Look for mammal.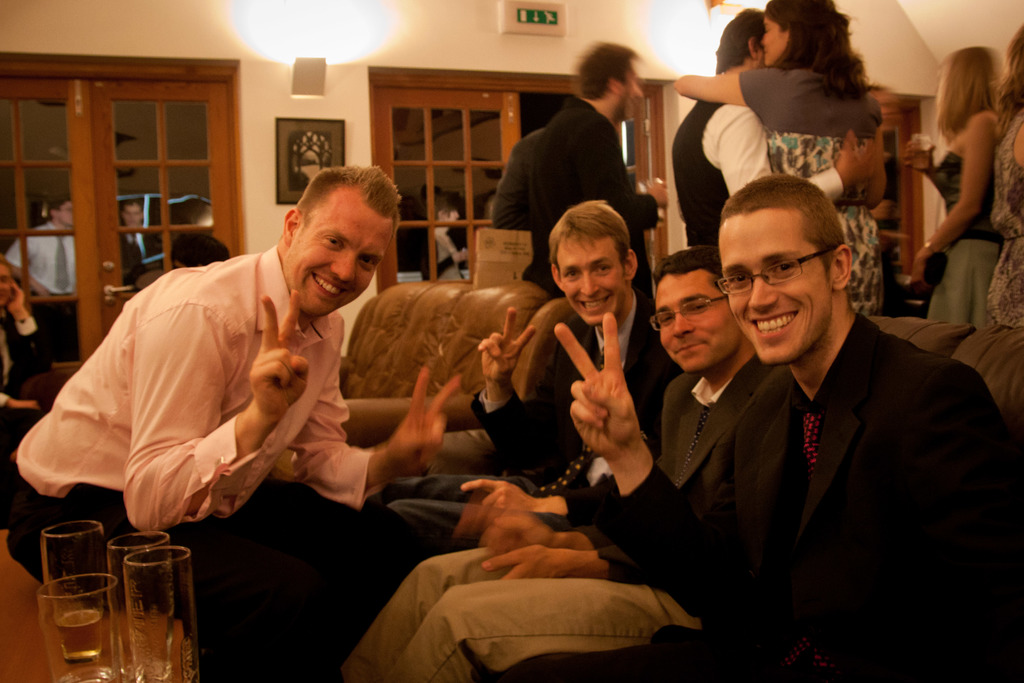
Found: Rect(987, 26, 1023, 327).
